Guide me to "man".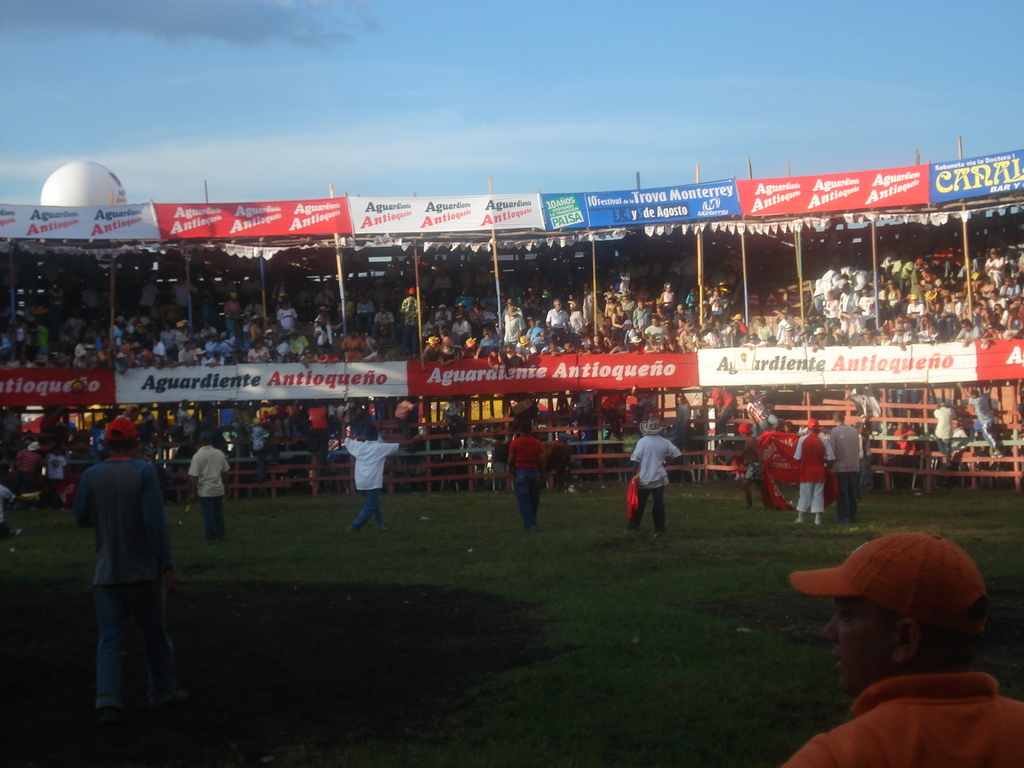
Guidance: detection(769, 529, 1023, 767).
